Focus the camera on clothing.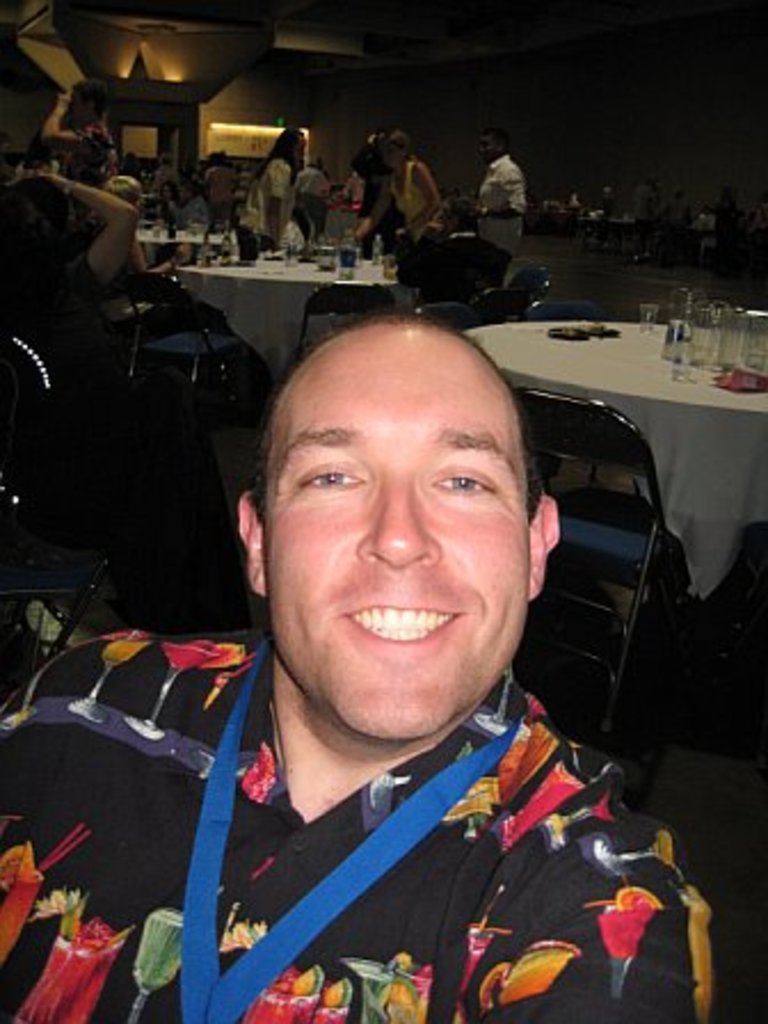
Focus region: [left=379, top=153, right=432, bottom=233].
